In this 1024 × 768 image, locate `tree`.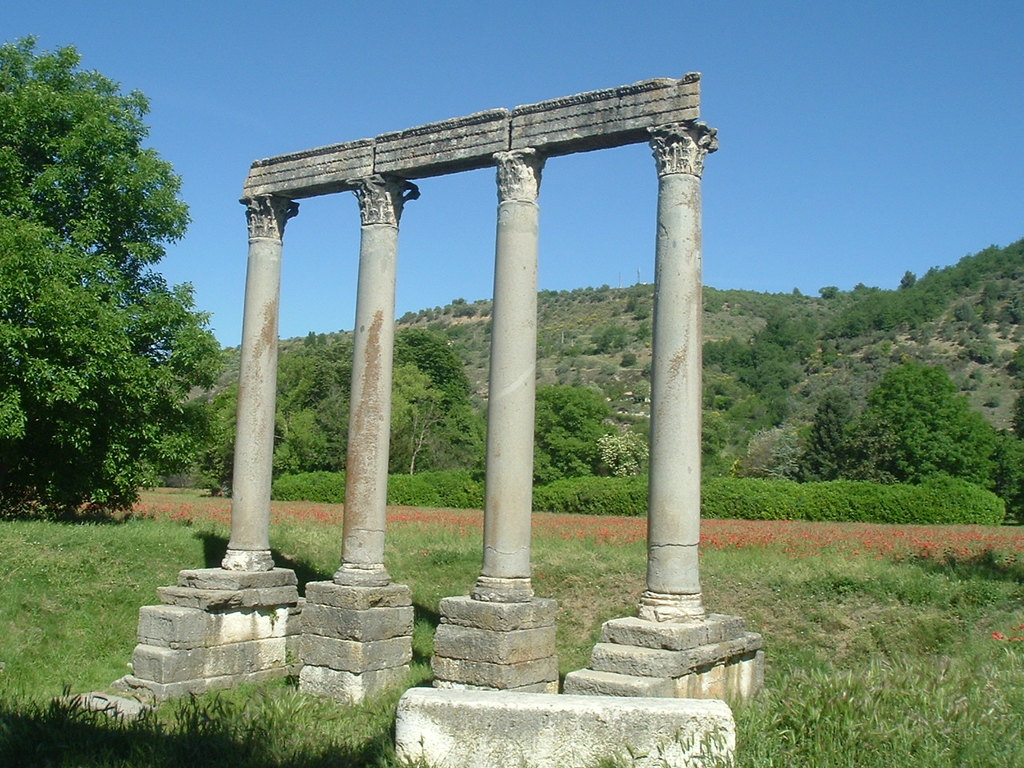
Bounding box: x1=525, y1=375, x2=611, y2=487.
